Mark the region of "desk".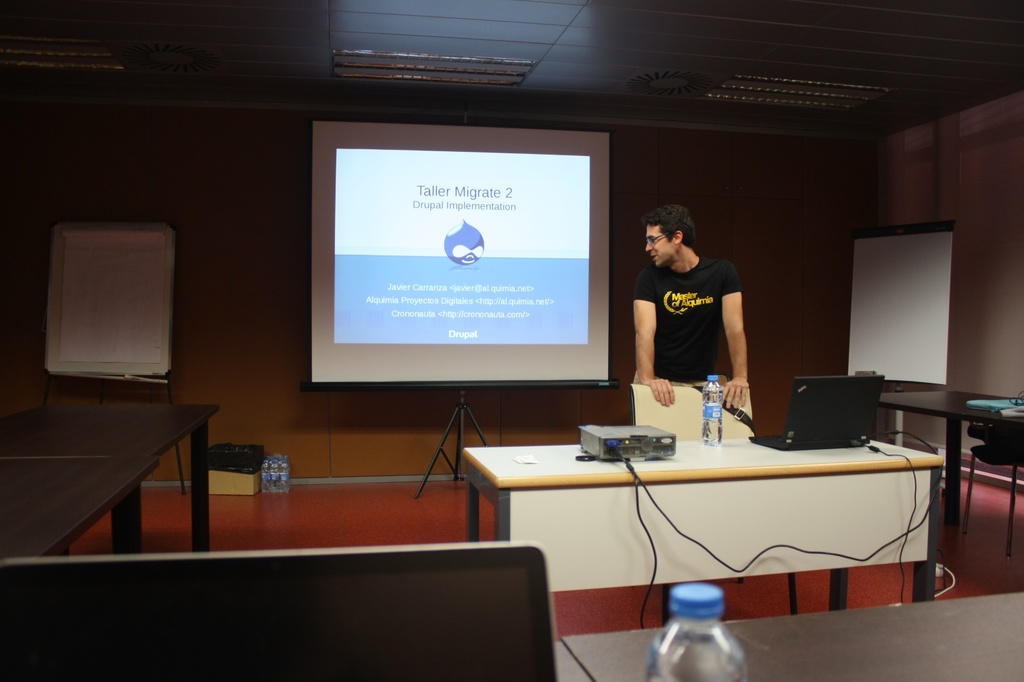
Region: l=445, t=406, r=936, b=625.
